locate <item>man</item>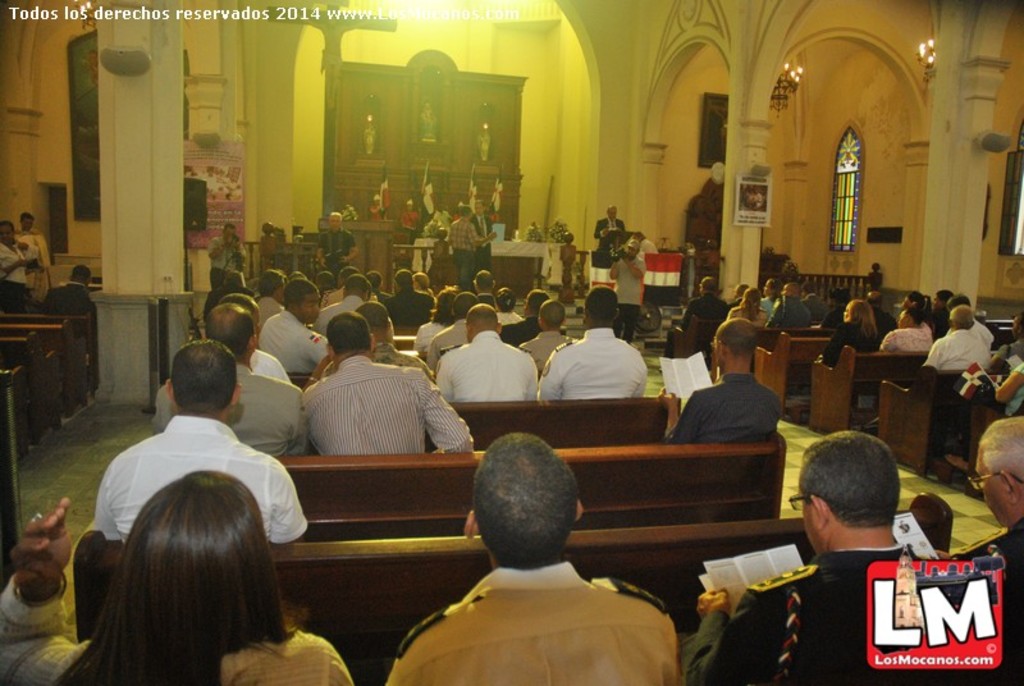
select_region(864, 289, 901, 337)
